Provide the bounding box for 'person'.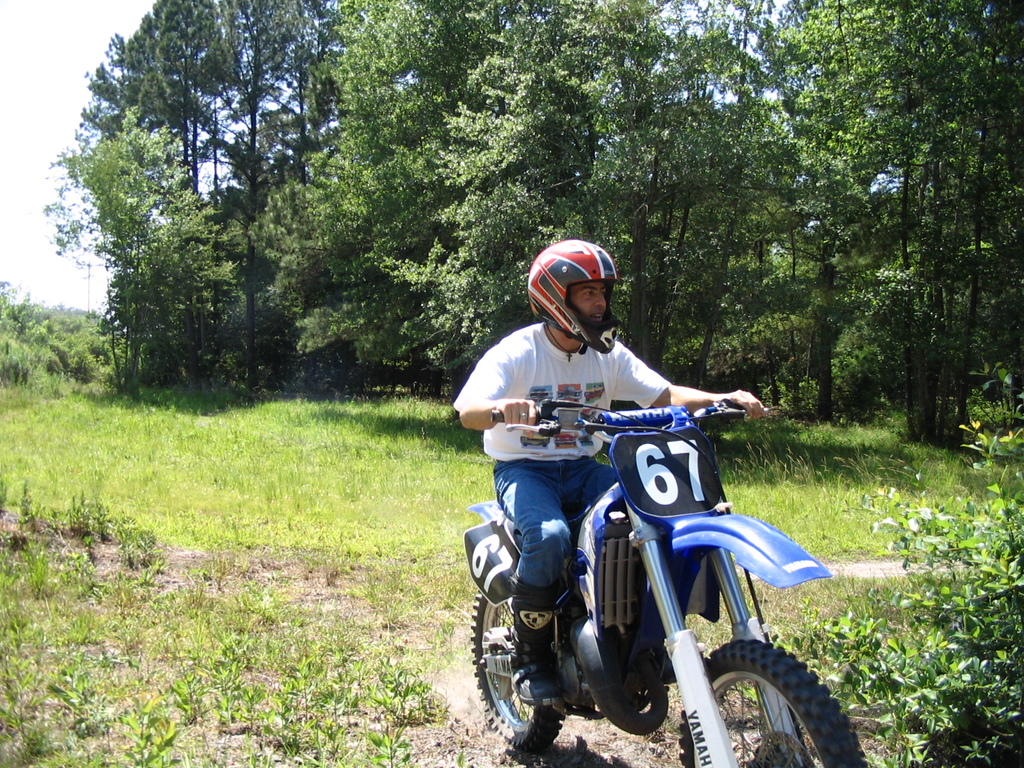
box(451, 239, 767, 707).
